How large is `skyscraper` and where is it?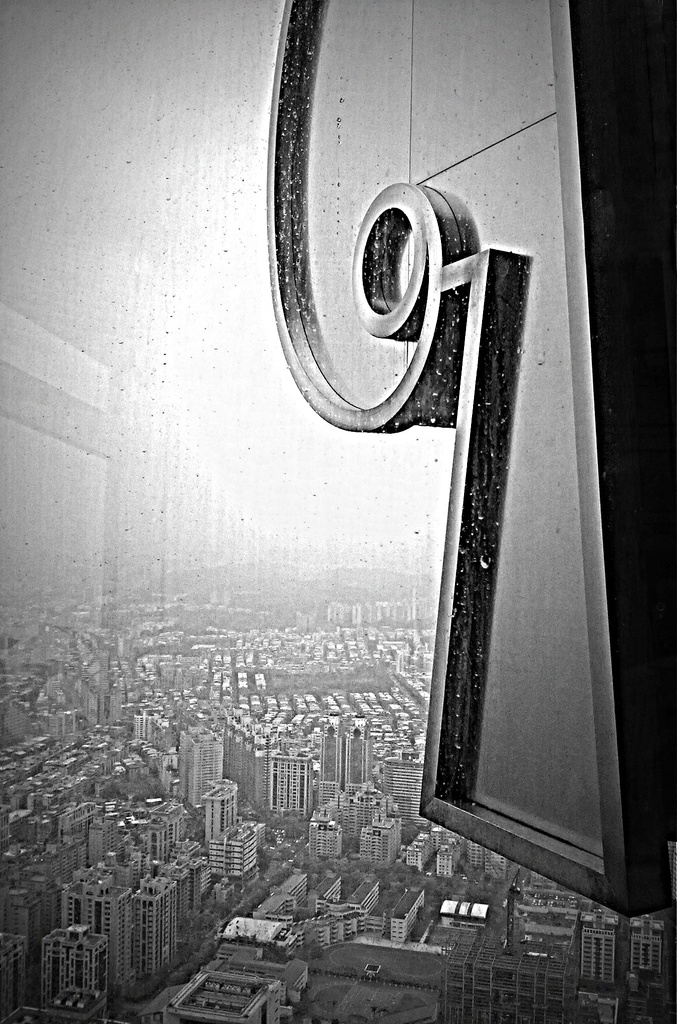
Bounding box: {"x1": 359, "y1": 819, "x2": 394, "y2": 867}.
